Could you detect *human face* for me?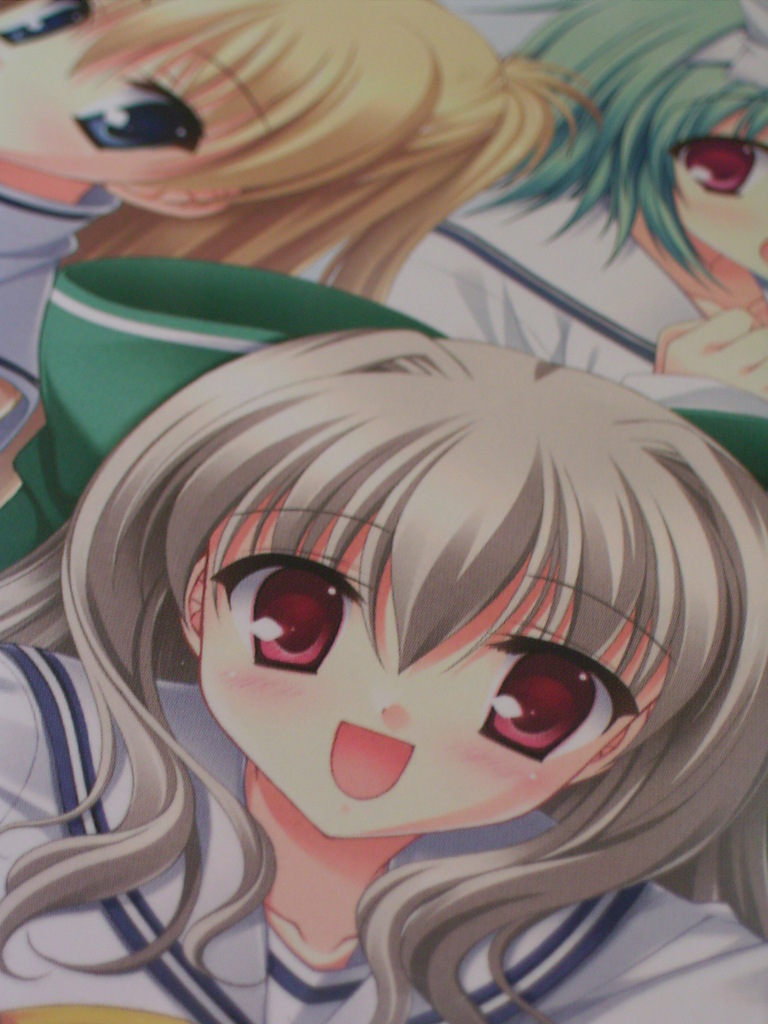
Detection result: left=664, top=106, right=767, bottom=285.
